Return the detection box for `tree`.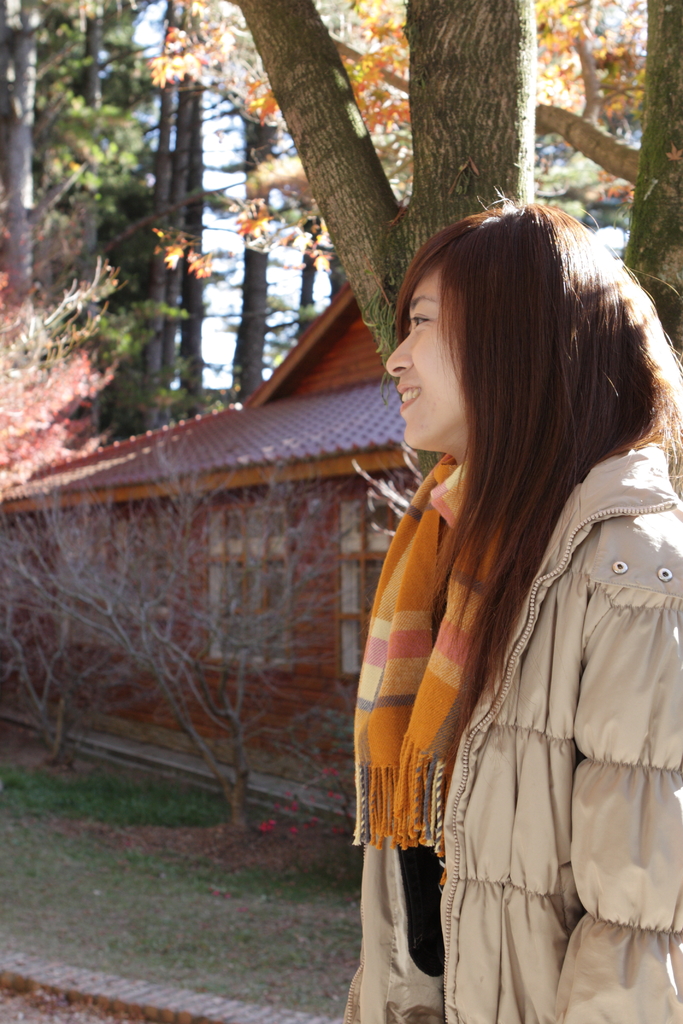
locate(215, 0, 682, 481).
